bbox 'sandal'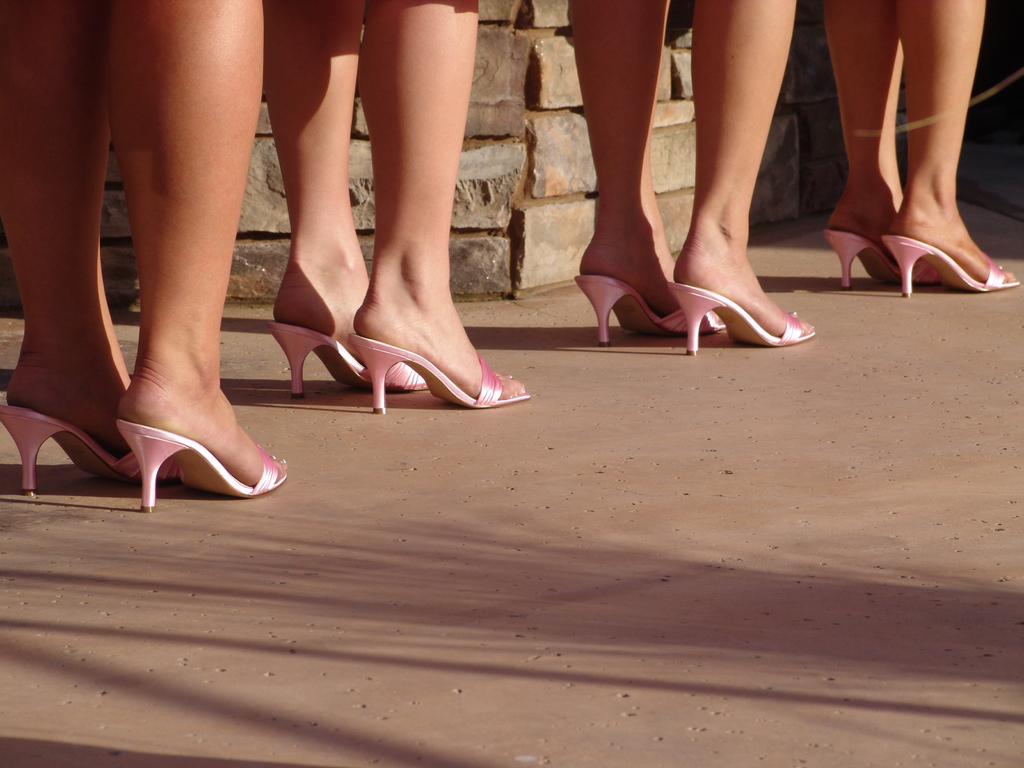
region(878, 236, 1022, 301)
